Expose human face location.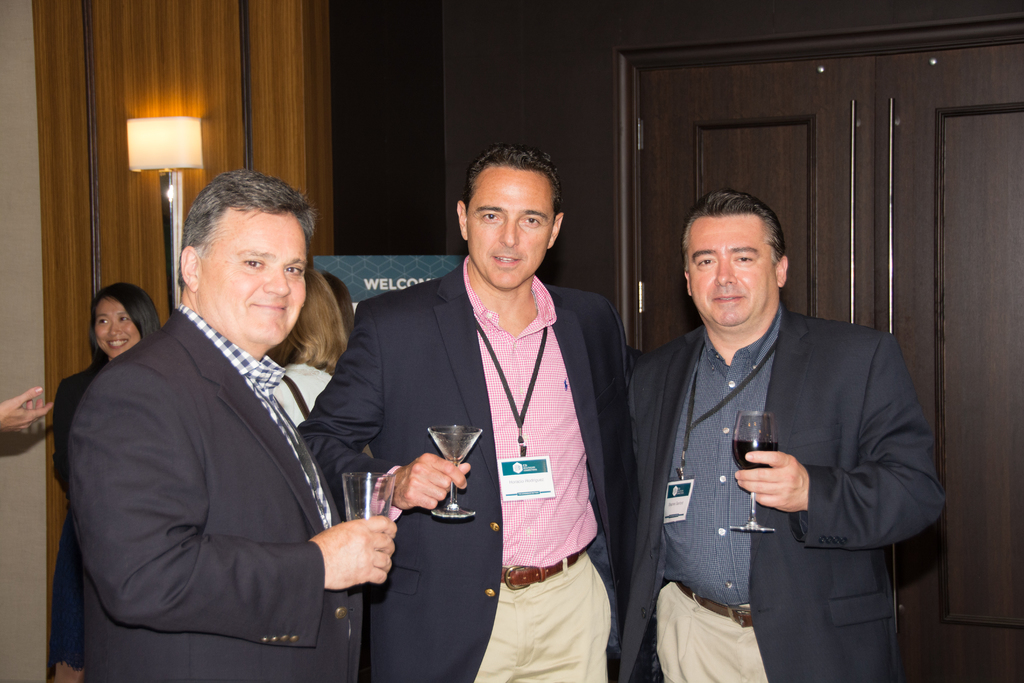
Exposed at crop(689, 215, 774, 320).
